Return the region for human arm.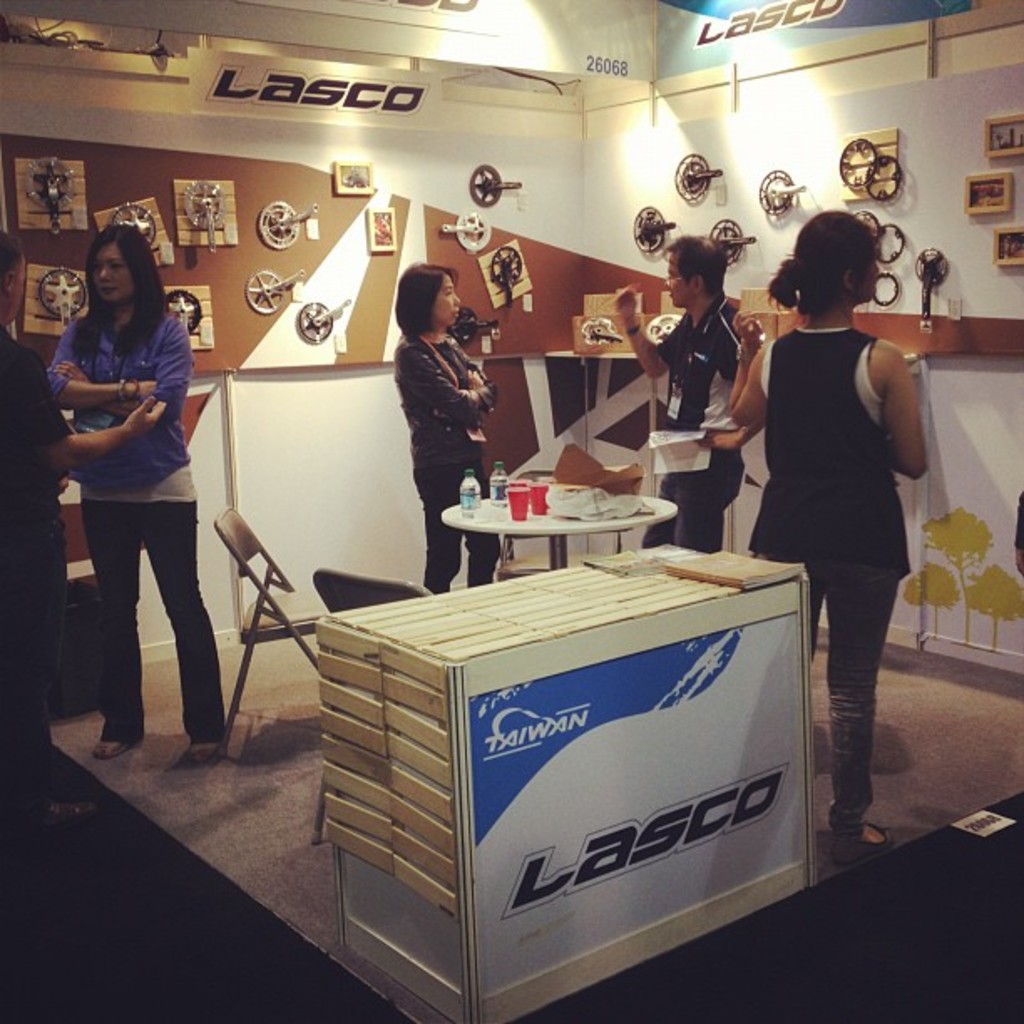
Rect(37, 313, 181, 412).
